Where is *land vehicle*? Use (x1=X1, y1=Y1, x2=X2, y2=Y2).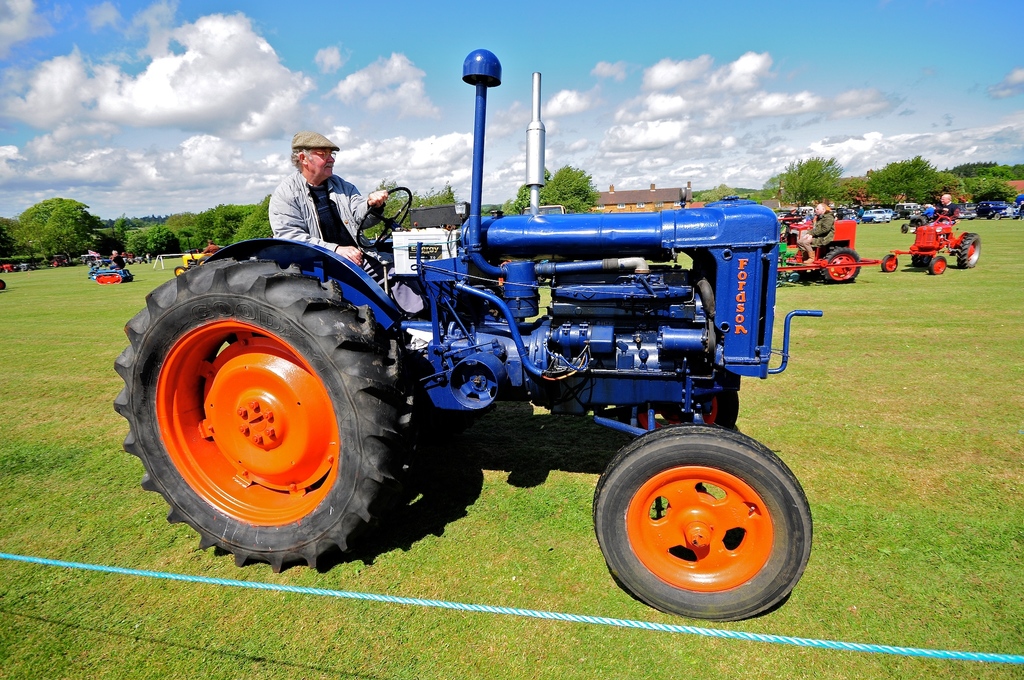
(x1=115, y1=49, x2=824, y2=623).
